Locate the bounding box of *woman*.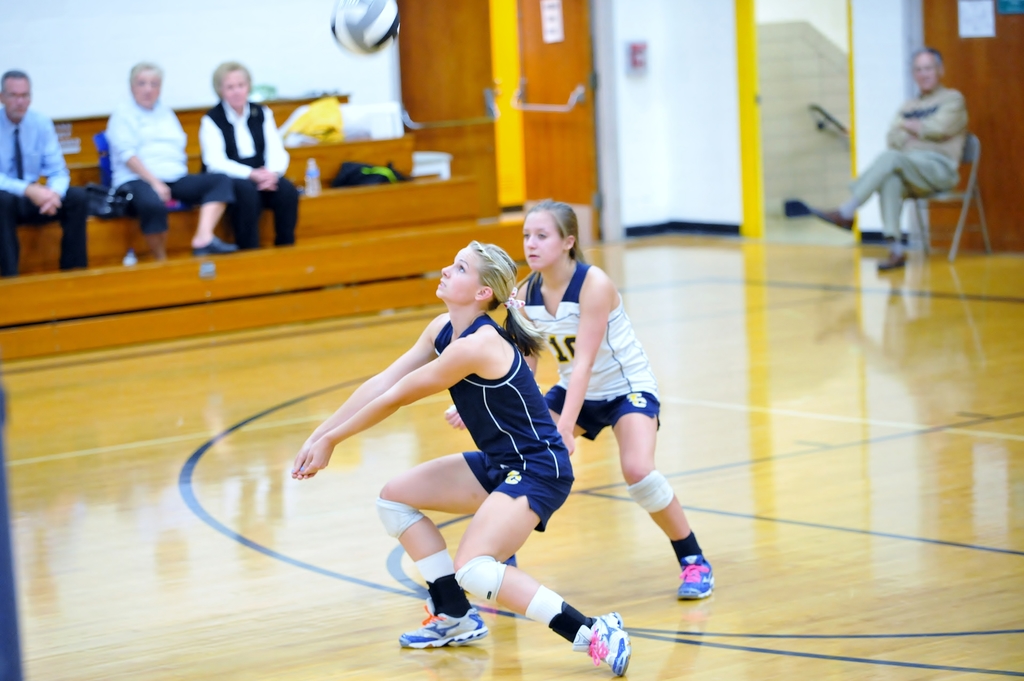
Bounding box: [194, 54, 303, 257].
